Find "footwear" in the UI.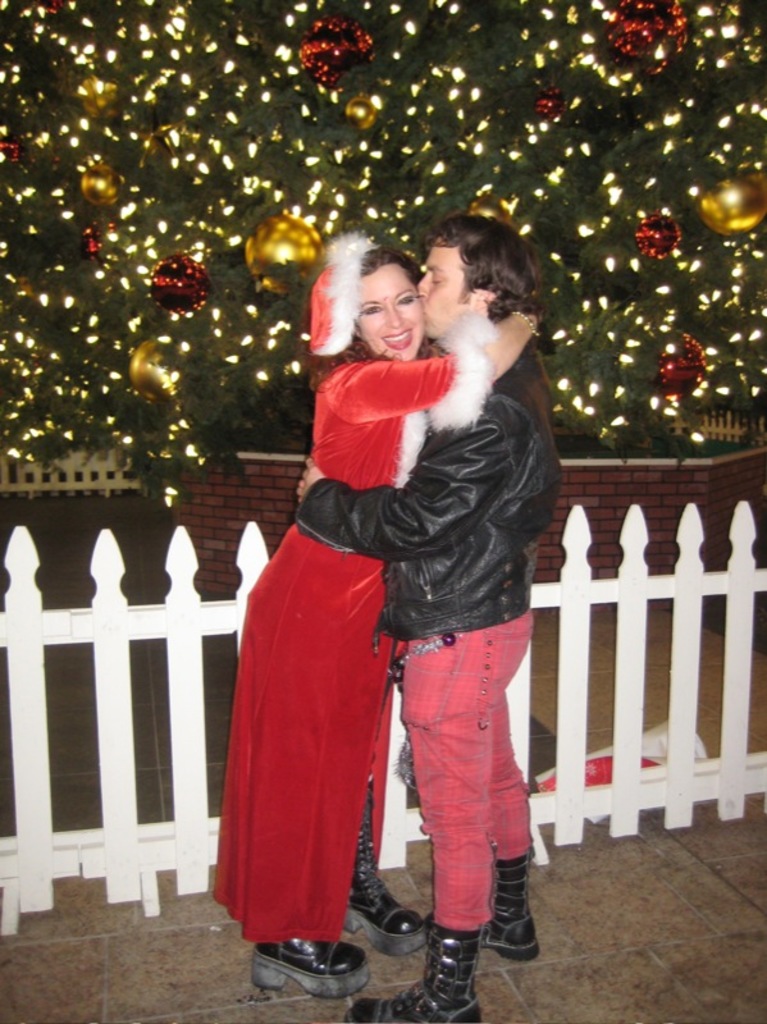
UI element at 478, 856, 542, 966.
